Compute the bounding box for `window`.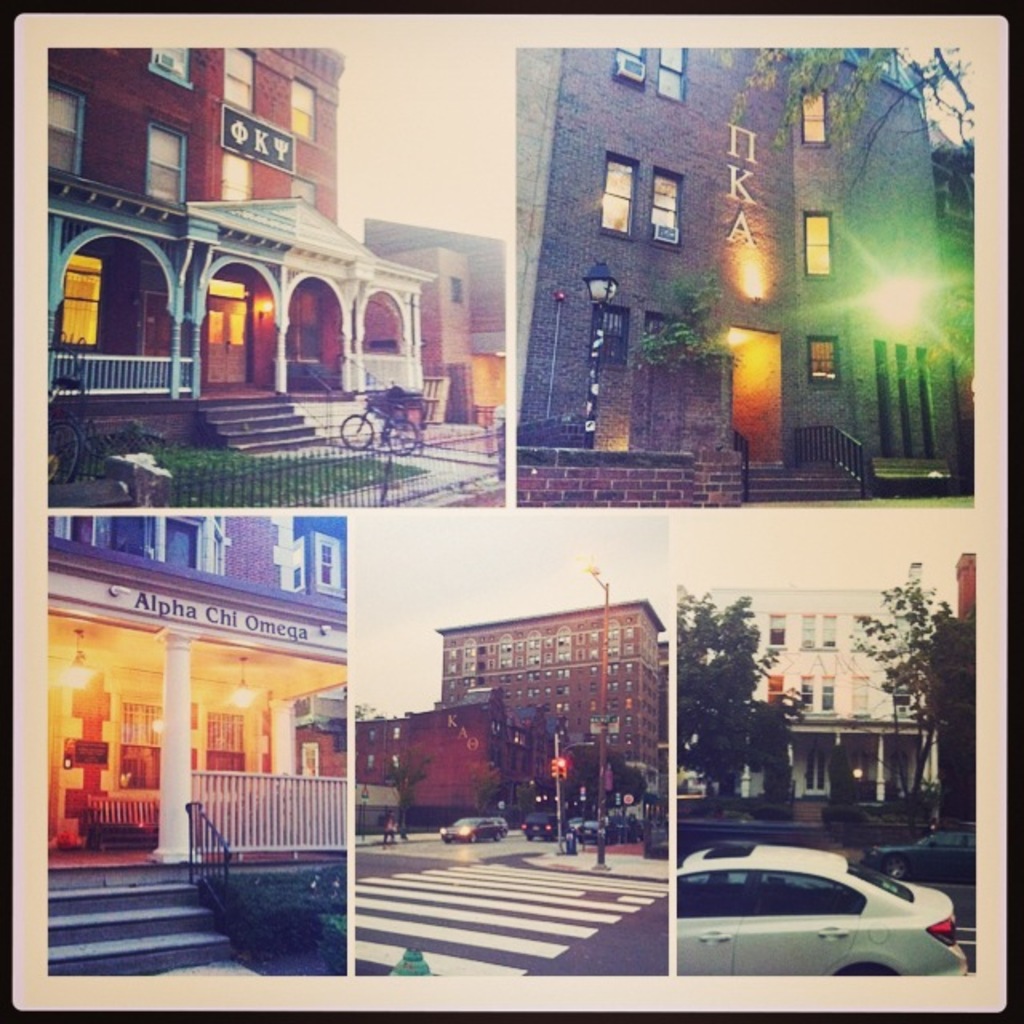
(800,90,827,144).
